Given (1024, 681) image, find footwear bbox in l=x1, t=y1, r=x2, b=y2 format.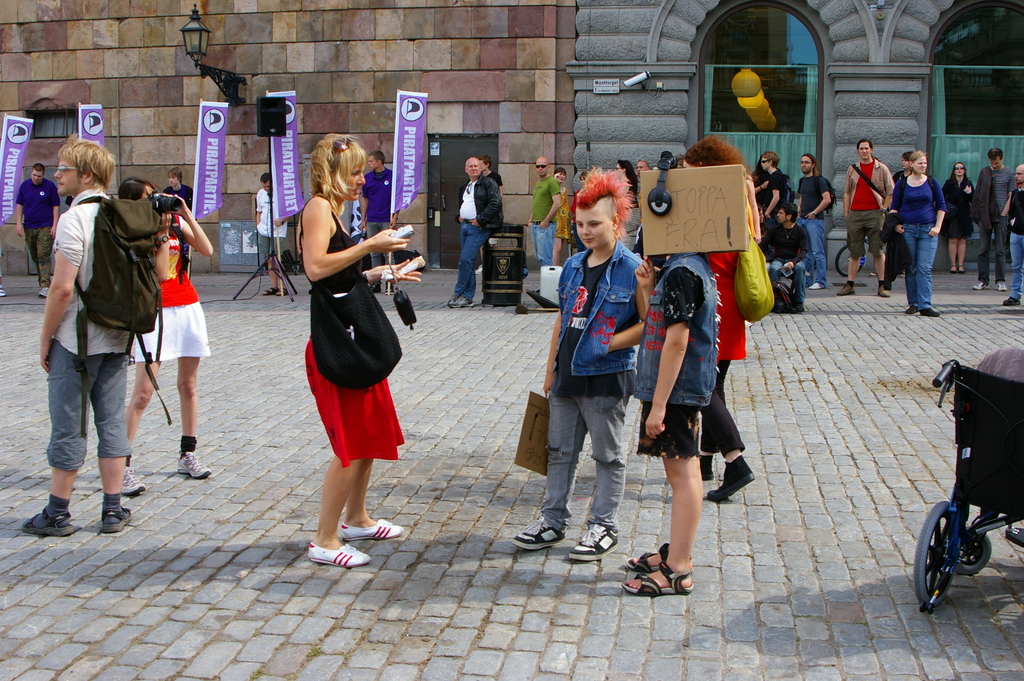
l=448, t=297, r=459, b=309.
